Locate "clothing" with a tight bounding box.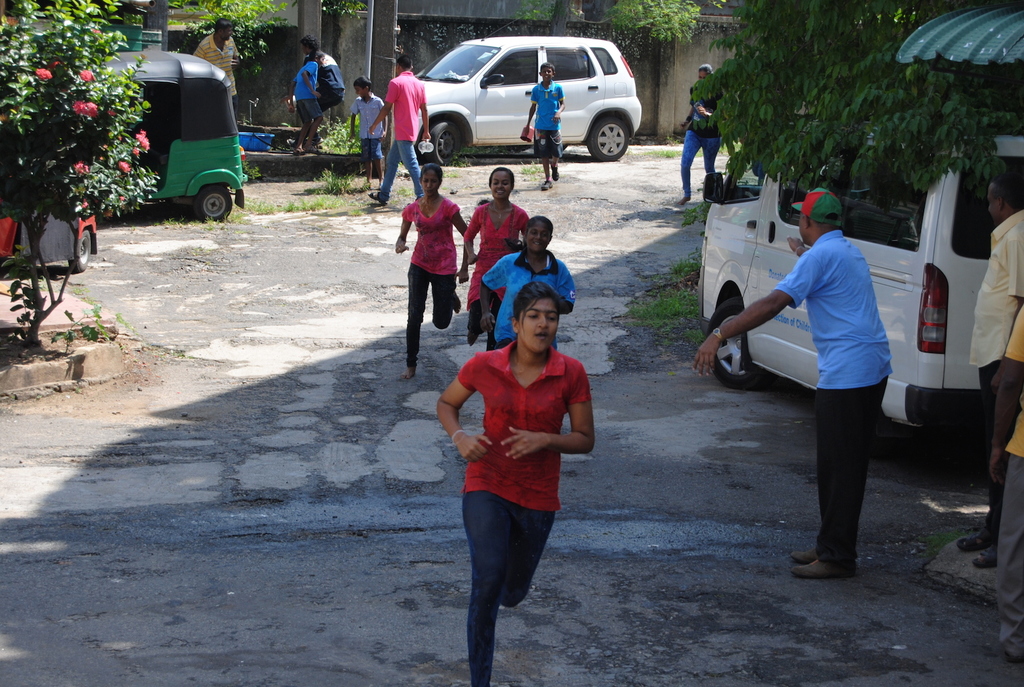
select_region(303, 52, 346, 143).
